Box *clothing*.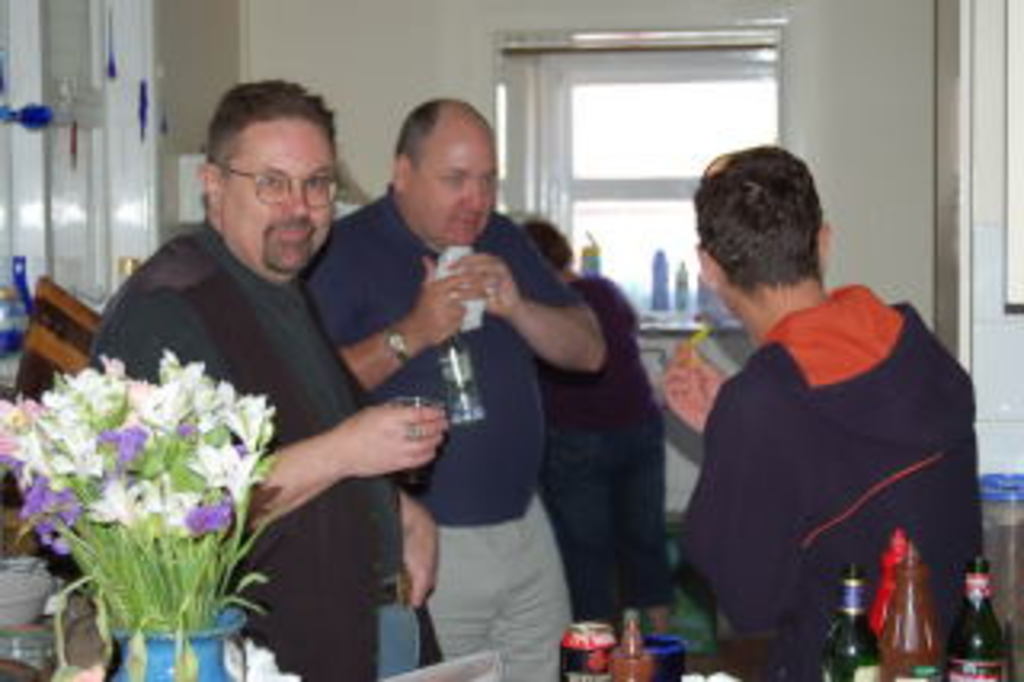
box(310, 179, 573, 679).
